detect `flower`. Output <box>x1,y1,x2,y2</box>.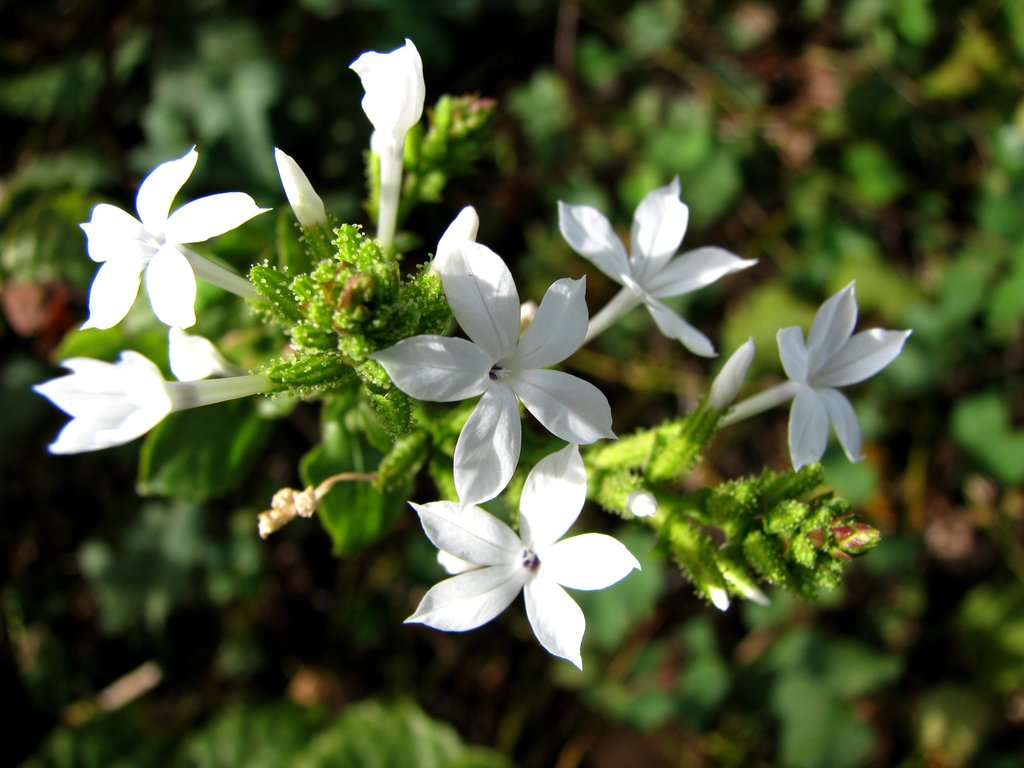
<box>385,226,598,472</box>.
